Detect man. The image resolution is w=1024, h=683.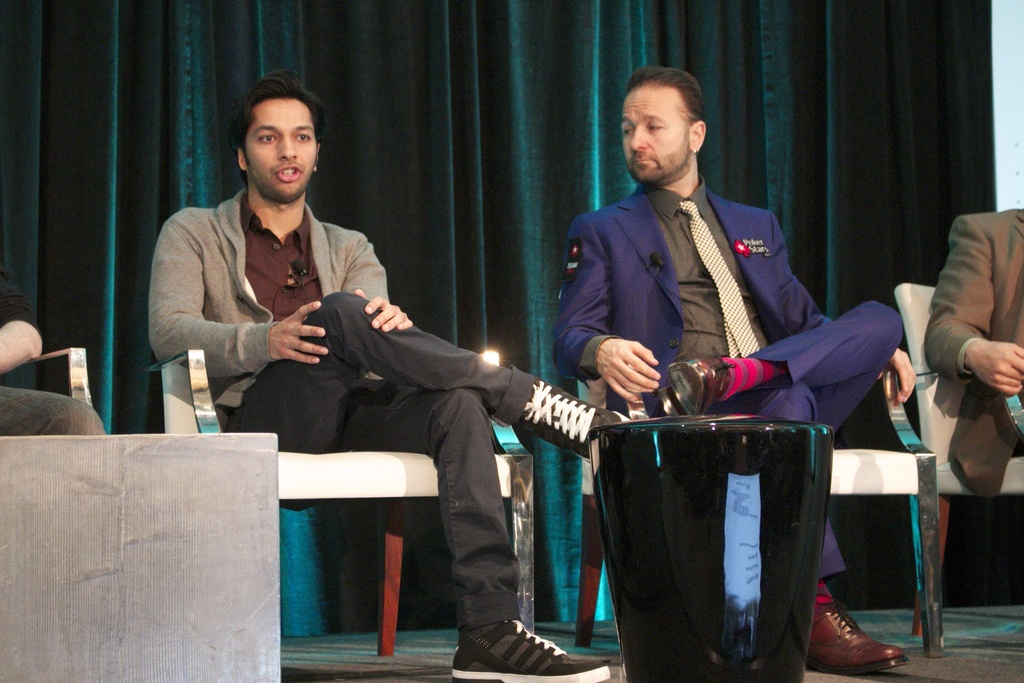
[x1=0, y1=252, x2=106, y2=440].
